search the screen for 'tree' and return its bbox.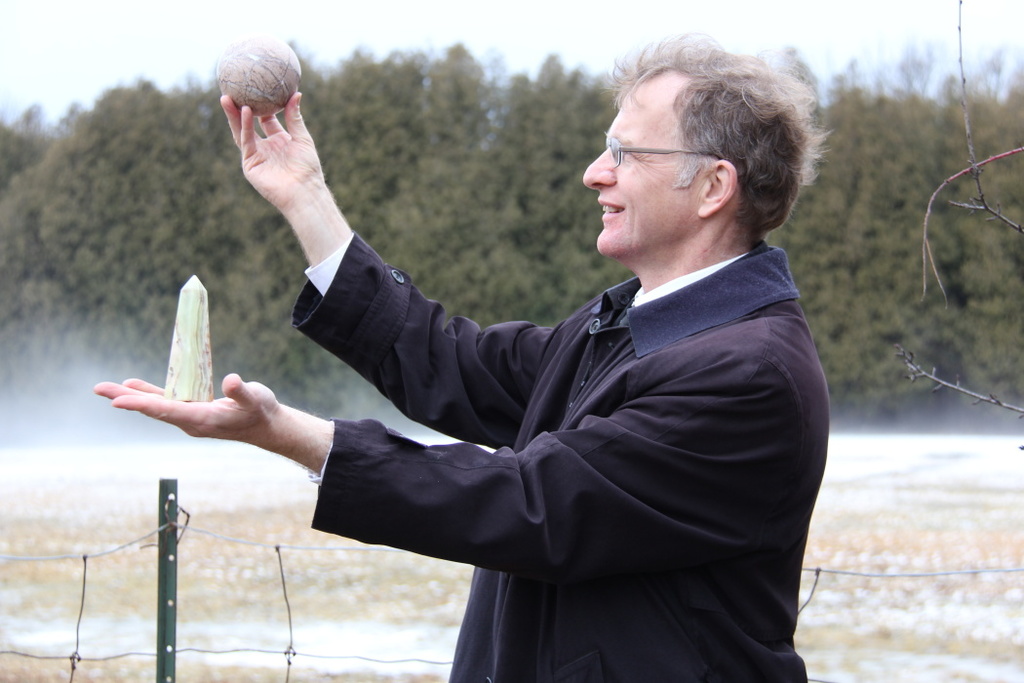
Found: region(2, 106, 93, 396).
